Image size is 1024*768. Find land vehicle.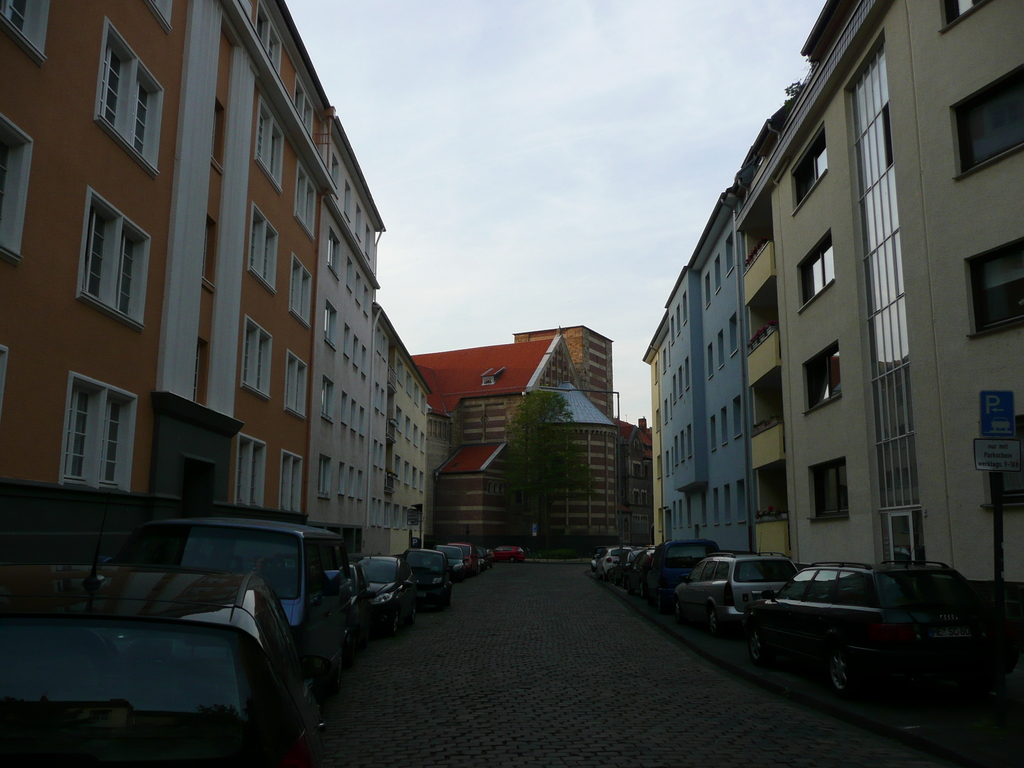
753, 550, 1004, 710.
